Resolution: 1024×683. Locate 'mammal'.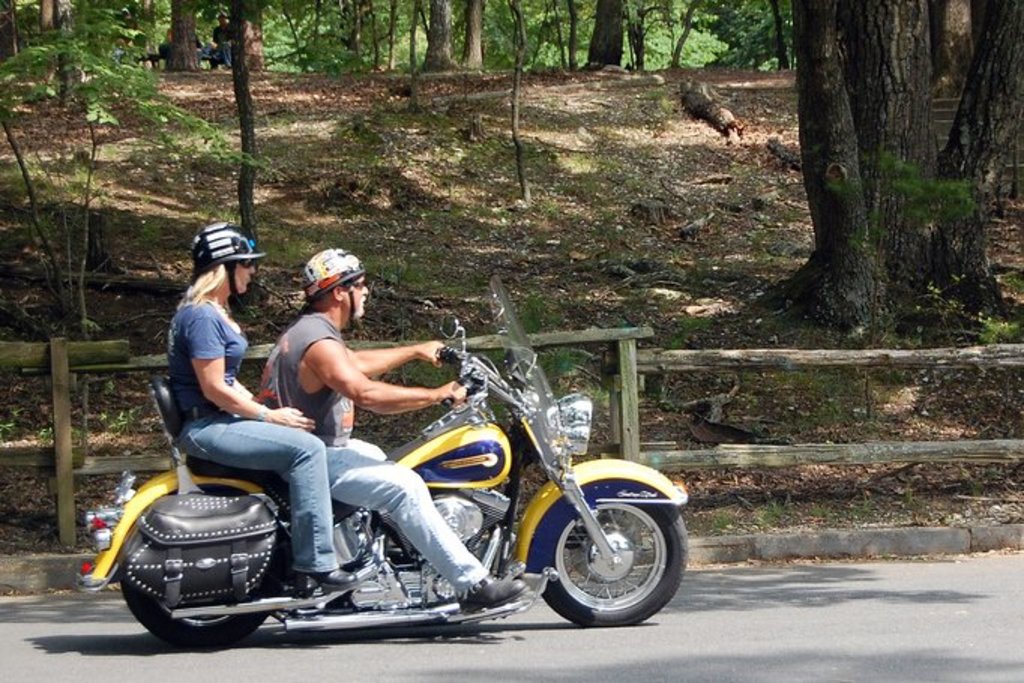
[x1=261, y1=248, x2=527, y2=605].
